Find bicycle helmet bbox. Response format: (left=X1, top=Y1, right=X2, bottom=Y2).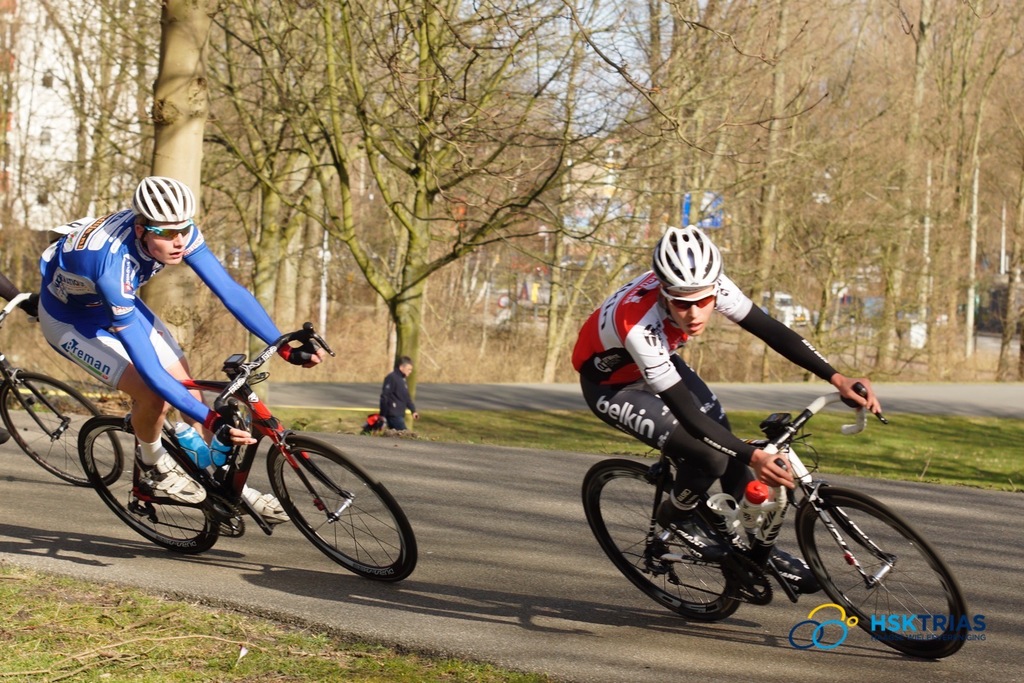
(left=652, top=227, right=722, bottom=337).
